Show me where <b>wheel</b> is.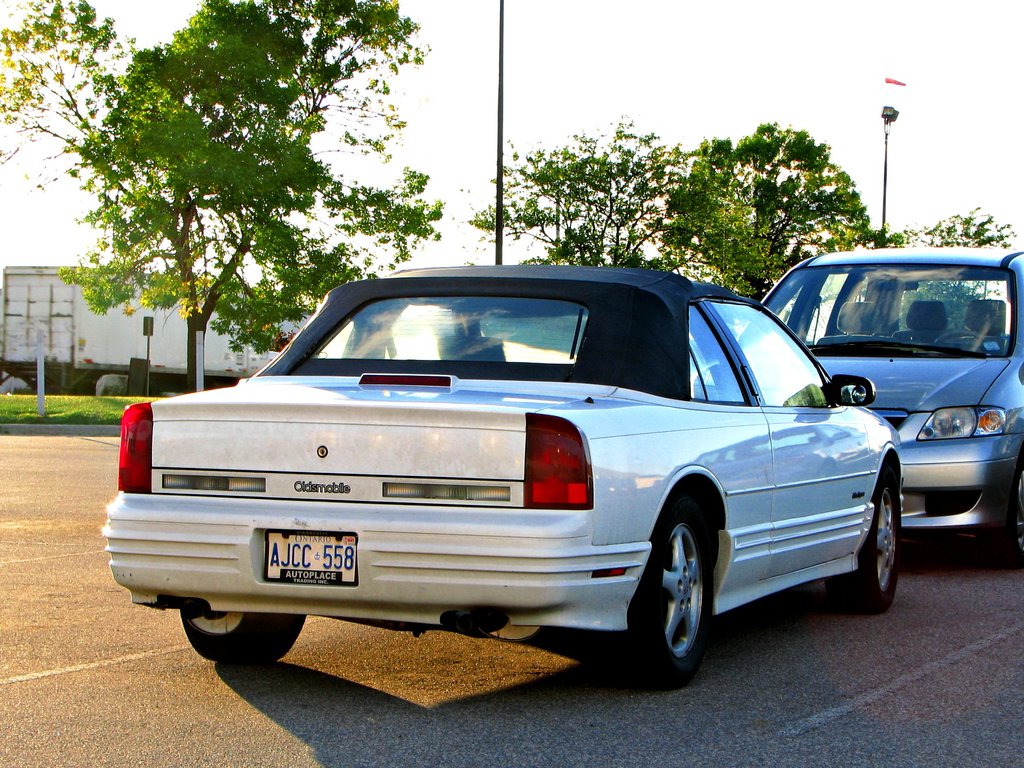
<b>wheel</b> is at bbox=(180, 597, 304, 663).
